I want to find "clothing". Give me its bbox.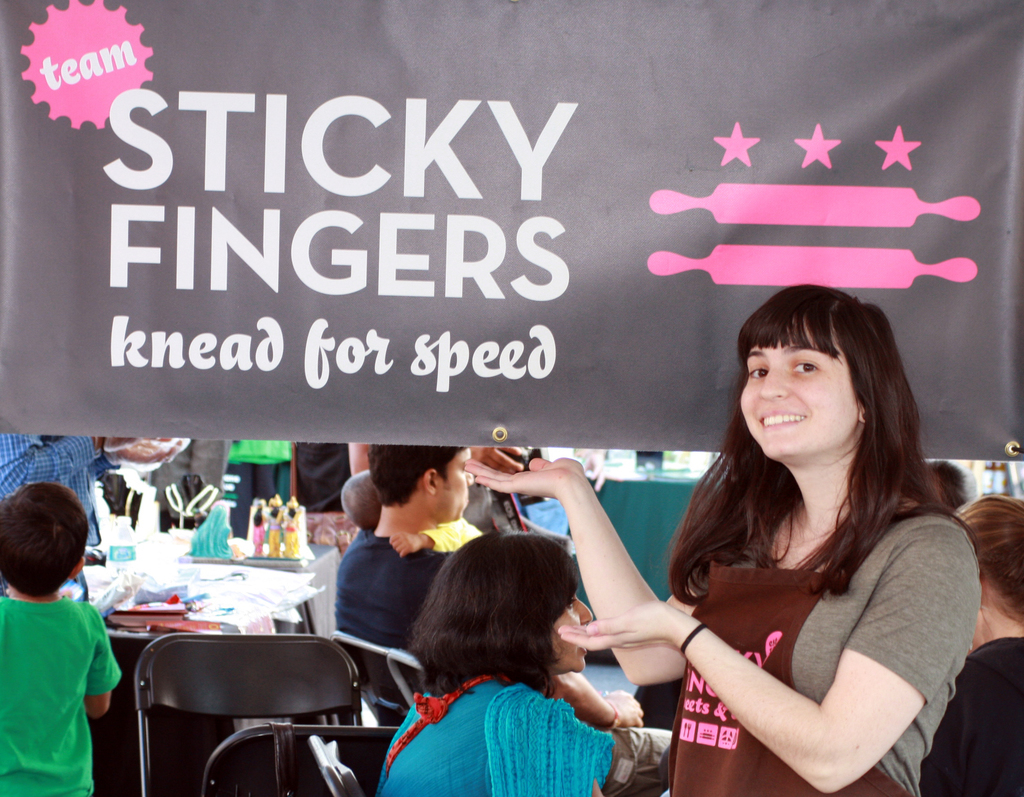
Rect(429, 518, 487, 555).
